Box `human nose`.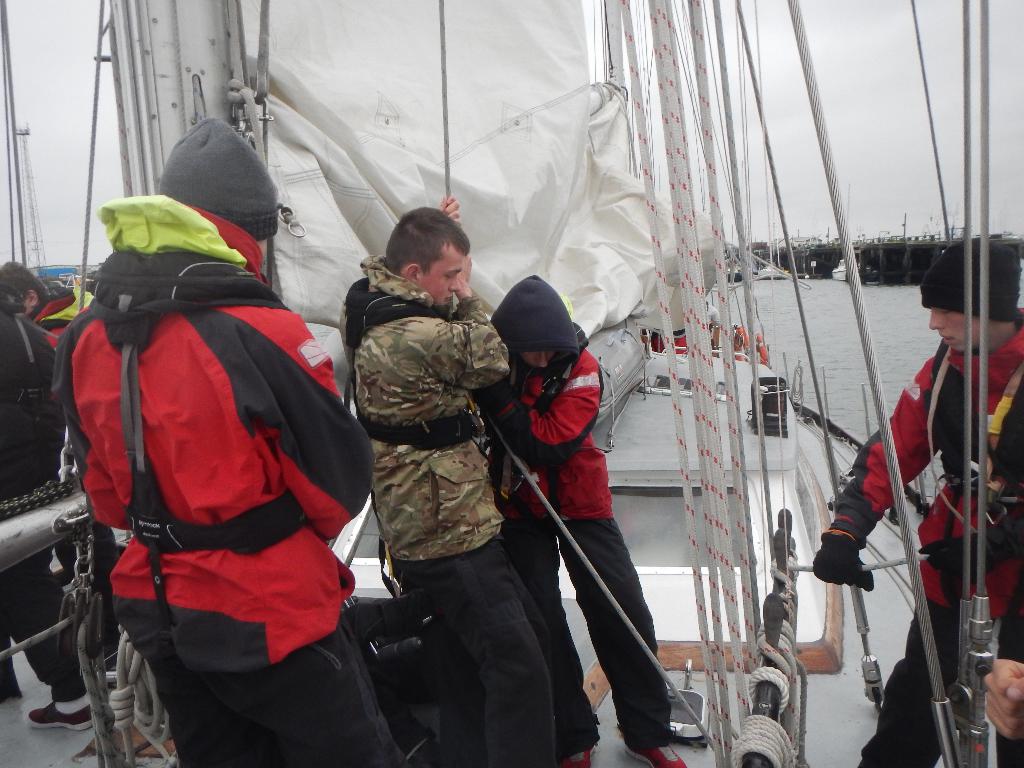
Rect(443, 278, 461, 294).
